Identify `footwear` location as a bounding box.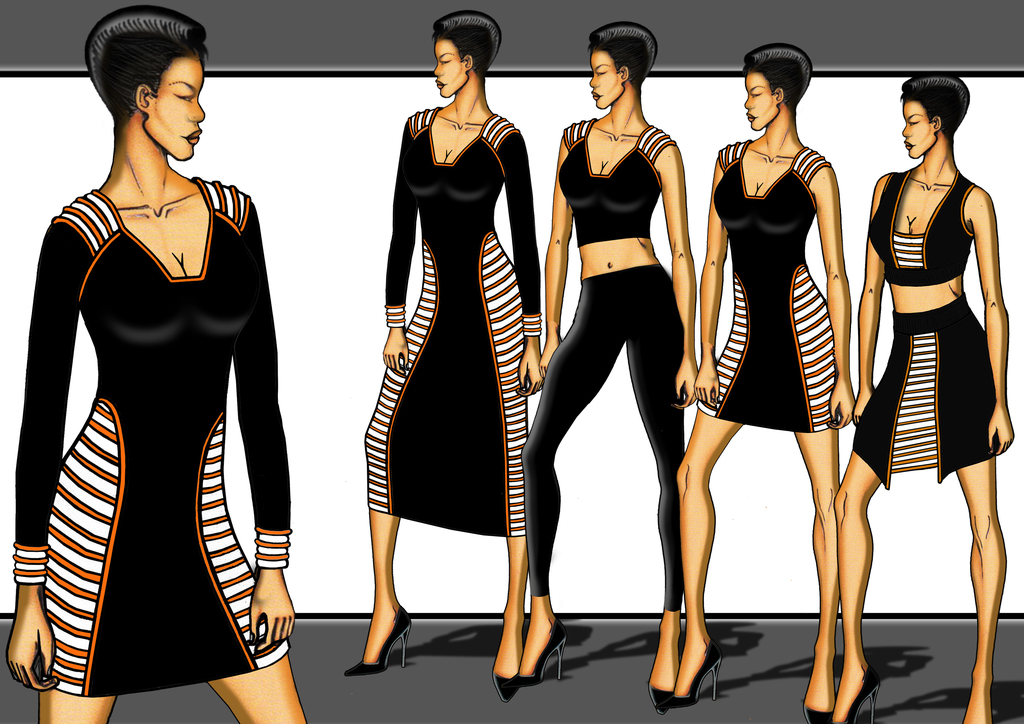
pyautogui.locateOnScreen(648, 650, 681, 717).
